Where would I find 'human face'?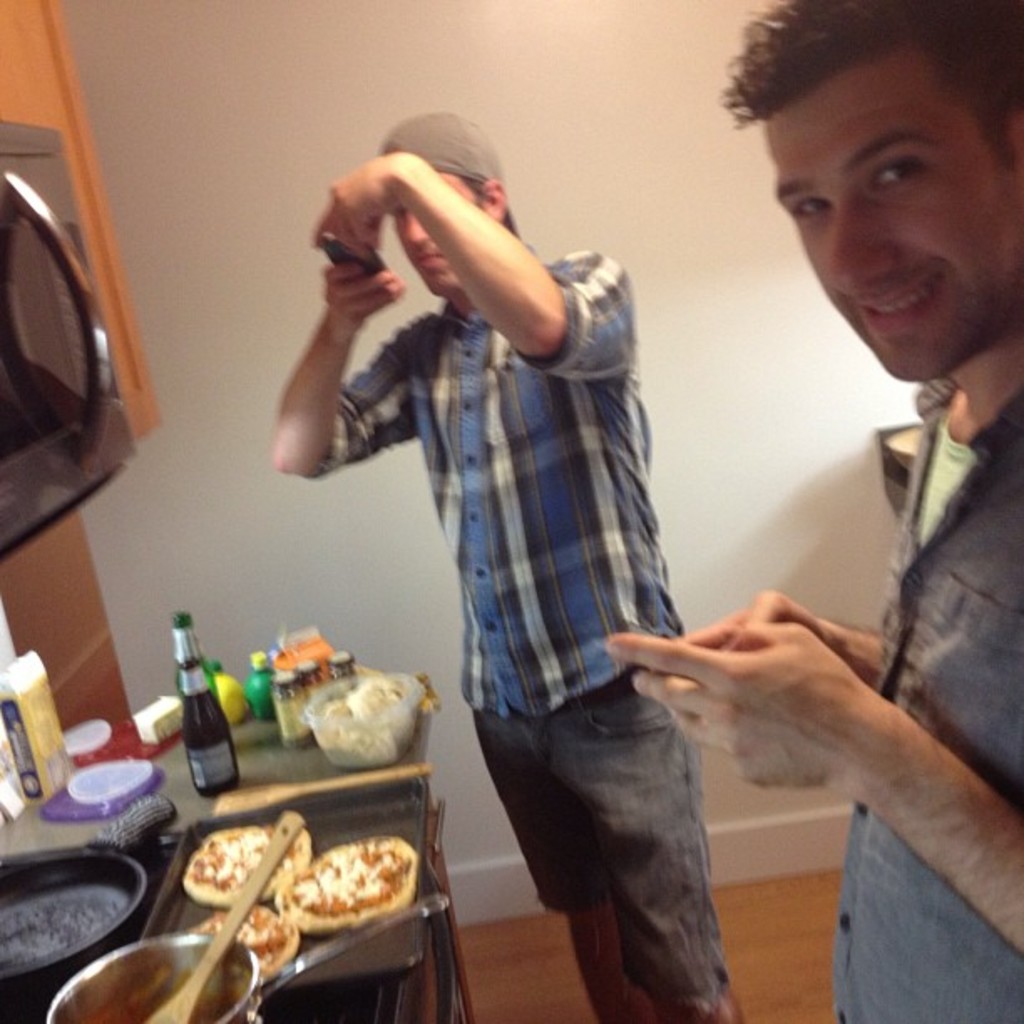
At x1=756 y1=23 x2=1017 y2=366.
